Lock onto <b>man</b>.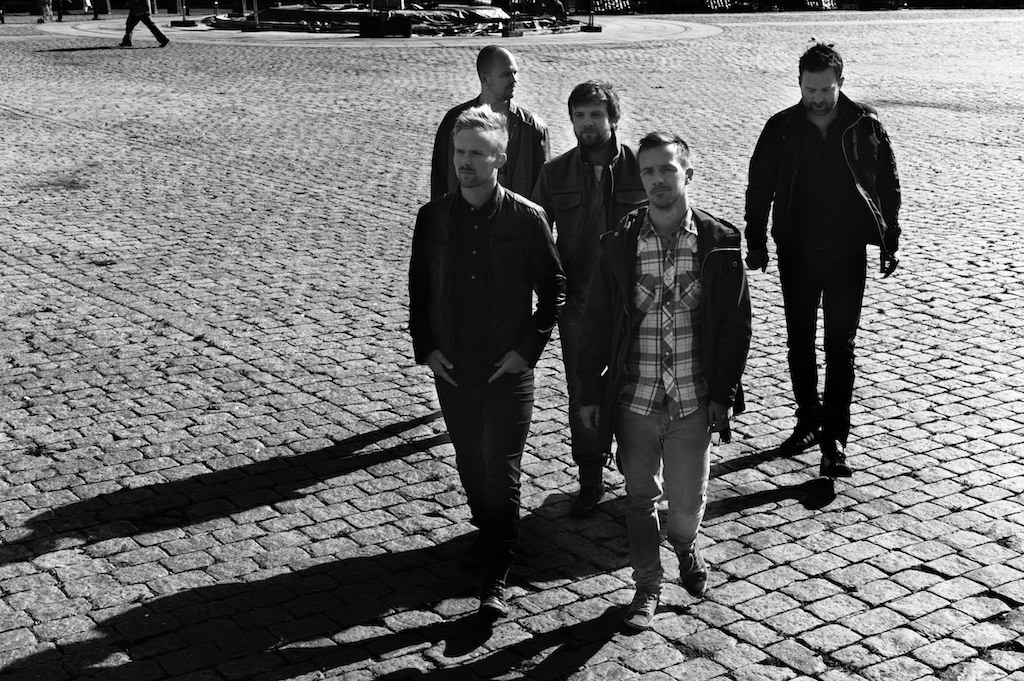
Locked: <box>430,40,554,233</box>.
